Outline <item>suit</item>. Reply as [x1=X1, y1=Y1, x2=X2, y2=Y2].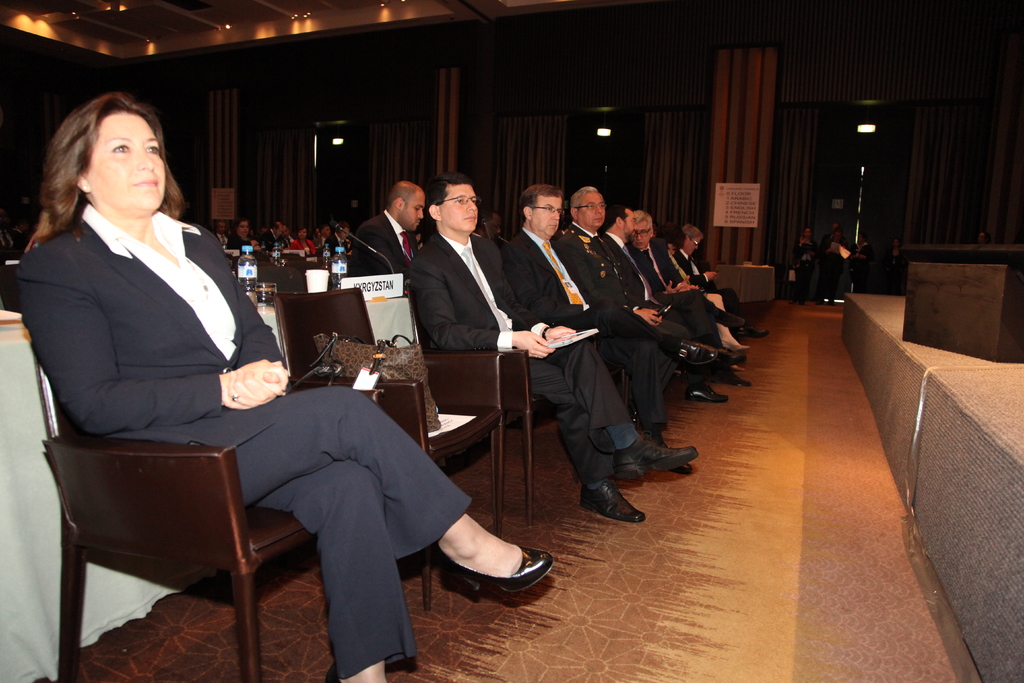
[x1=640, y1=251, x2=723, y2=348].
